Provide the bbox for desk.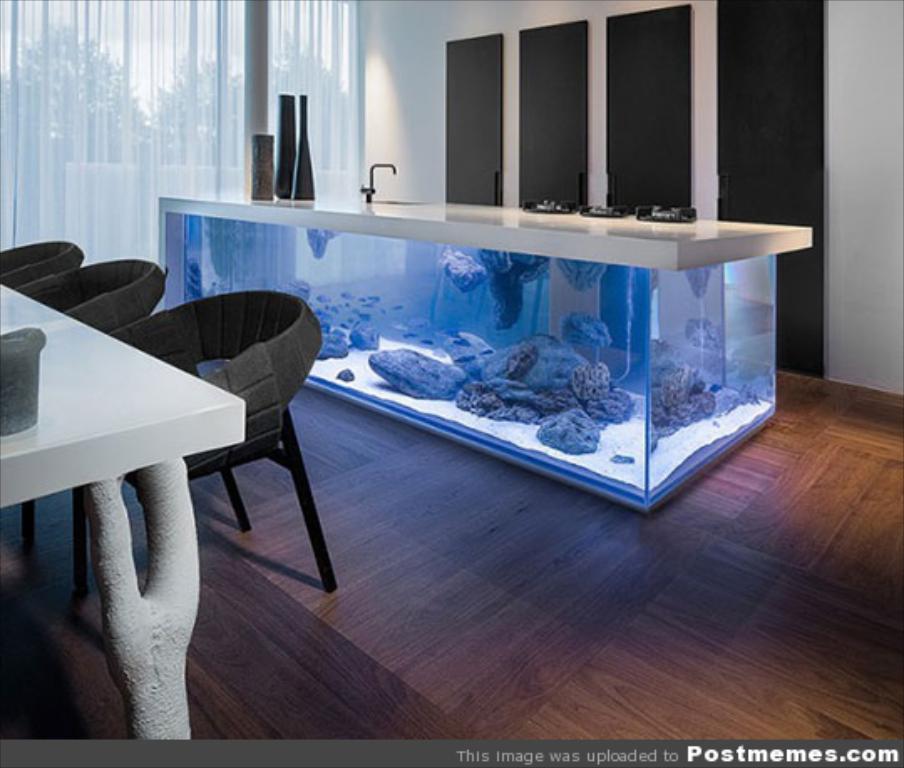
23/273/347/683.
